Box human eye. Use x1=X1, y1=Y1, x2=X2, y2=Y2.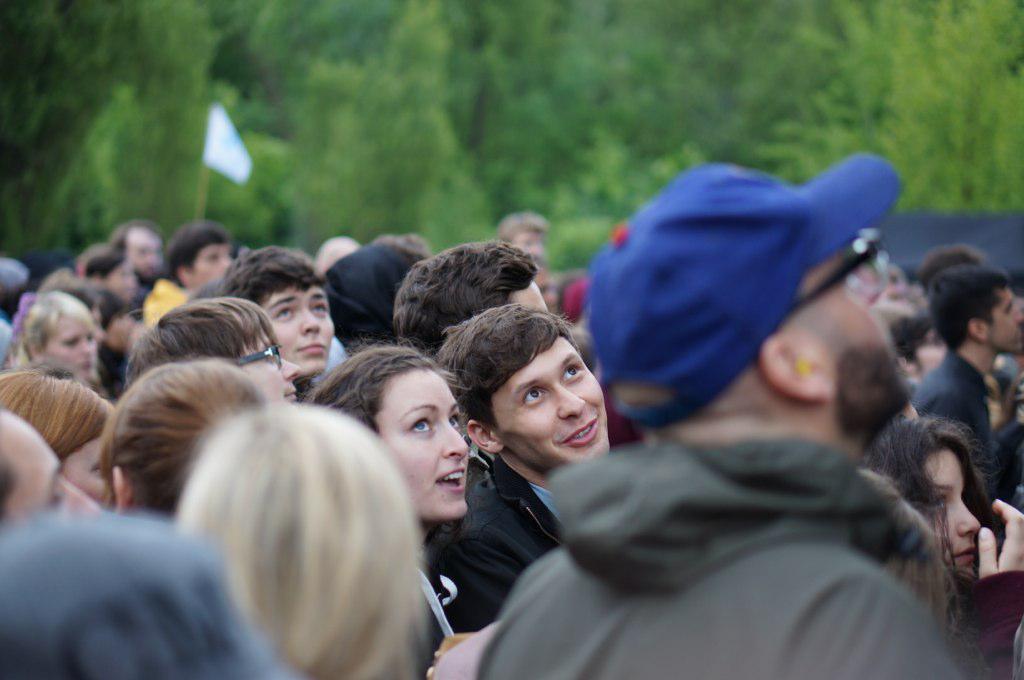
x1=405, y1=412, x2=436, y2=439.
